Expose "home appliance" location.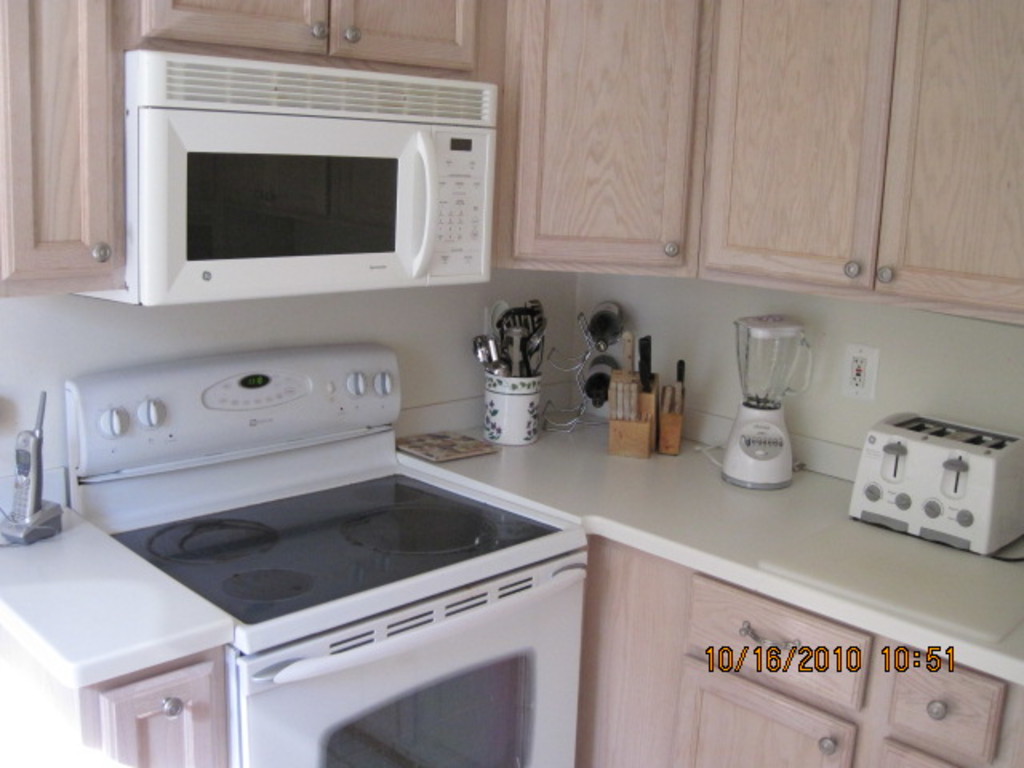
Exposed at {"left": 69, "top": 50, "right": 498, "bottom": 307}.
